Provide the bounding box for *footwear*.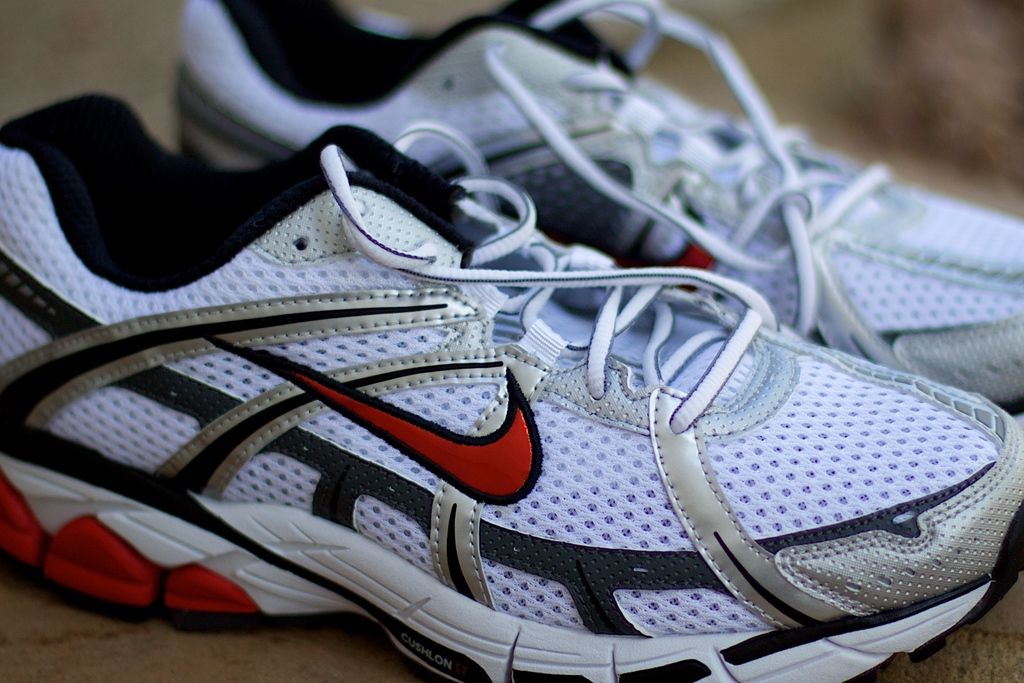
[171,0,1023,422].
